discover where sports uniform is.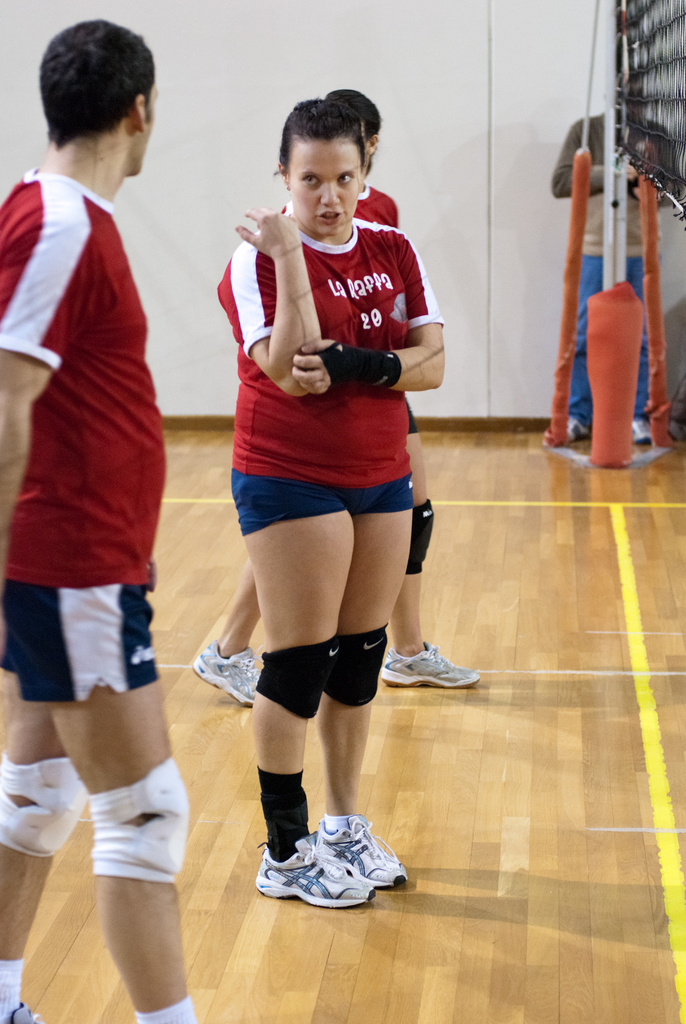
Discovered at {"x1": 540, "y1": 106, "x2": 685, "y2": 442}.
